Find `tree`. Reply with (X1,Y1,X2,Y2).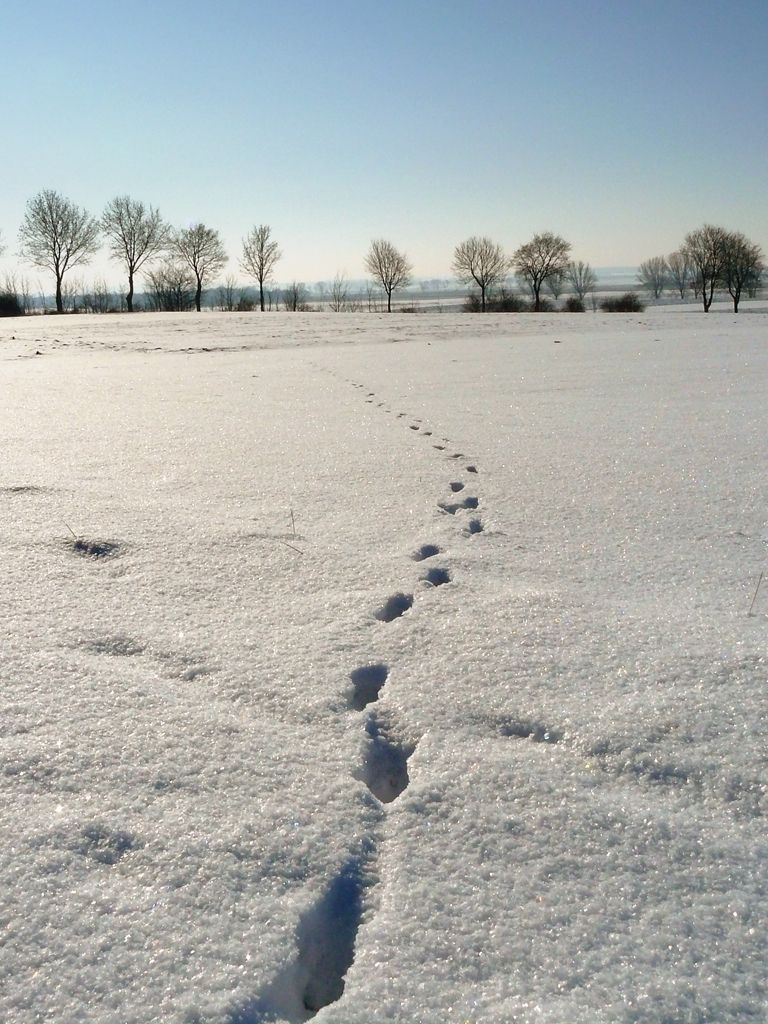
(359,237,416,306).
